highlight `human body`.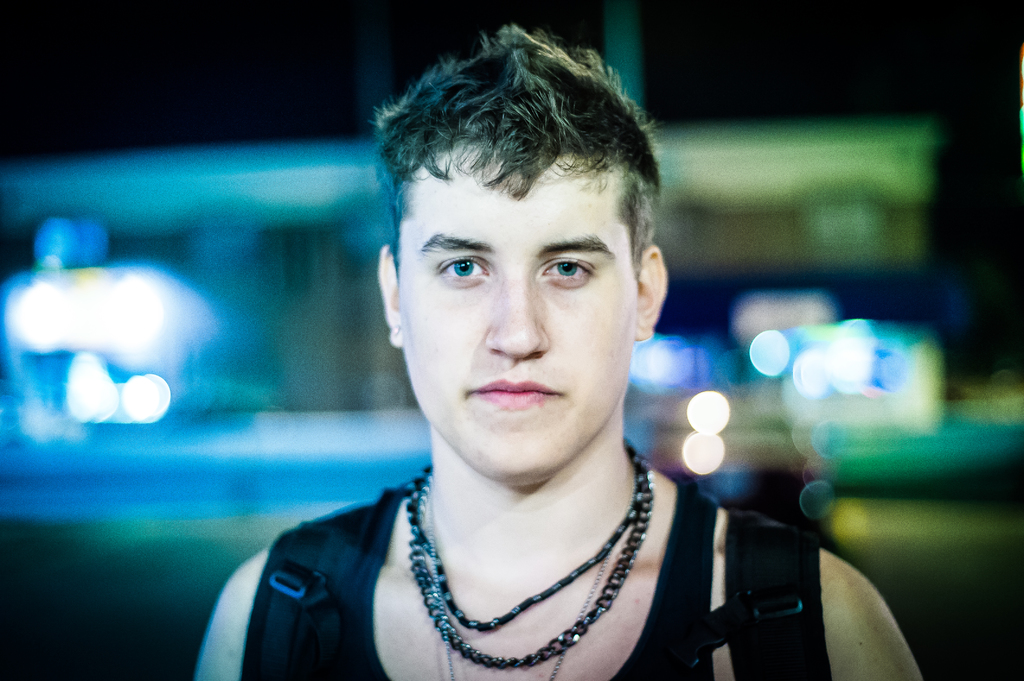
Highlighted region: l=237, t=481, r=836, b=680.
